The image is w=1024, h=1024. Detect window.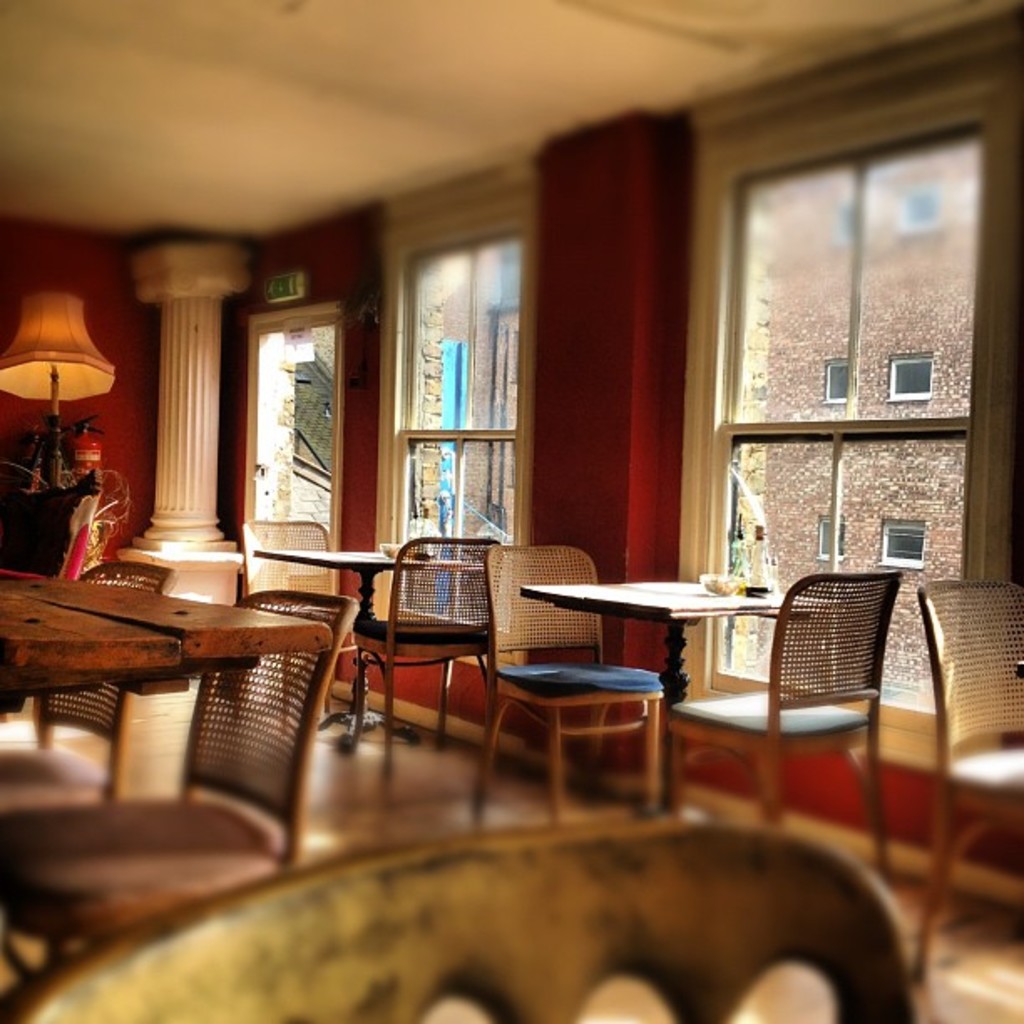
Detection: [left=878, top=522, right=927, bottom=567].
